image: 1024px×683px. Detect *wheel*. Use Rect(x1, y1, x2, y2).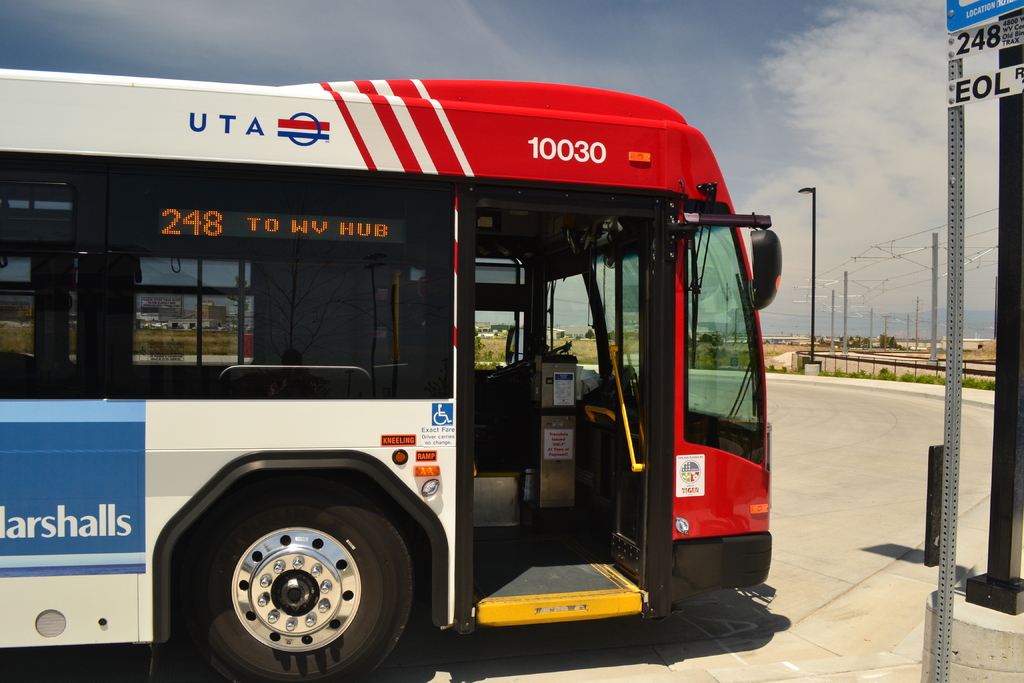
Rect(490, 361, 532, 379).
